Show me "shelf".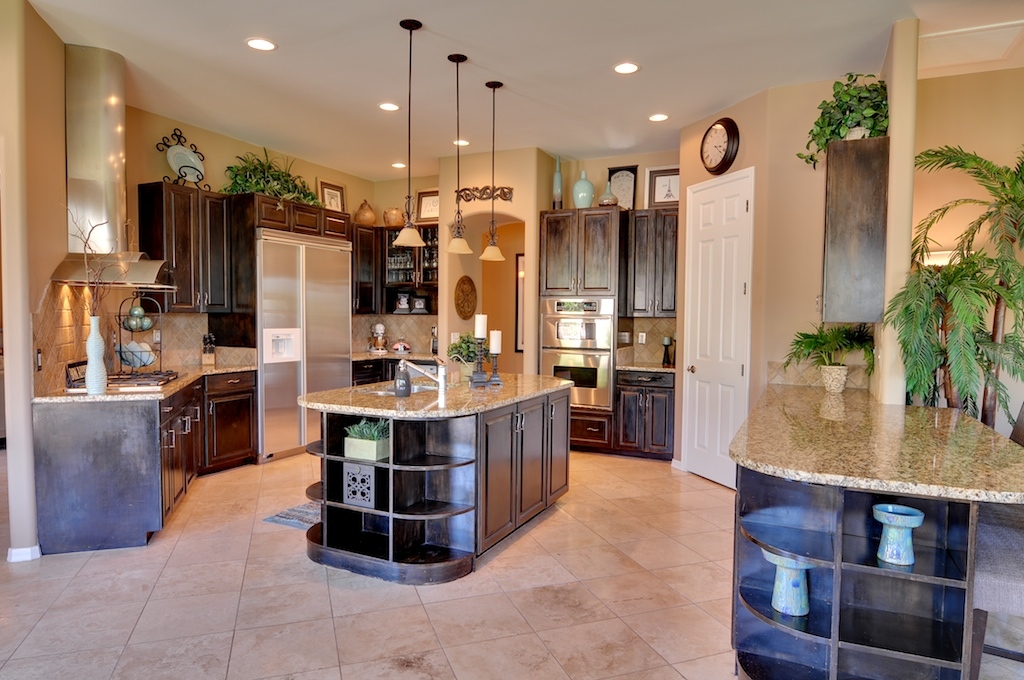
"shelf" is here: (136, 180, 259, 314).
